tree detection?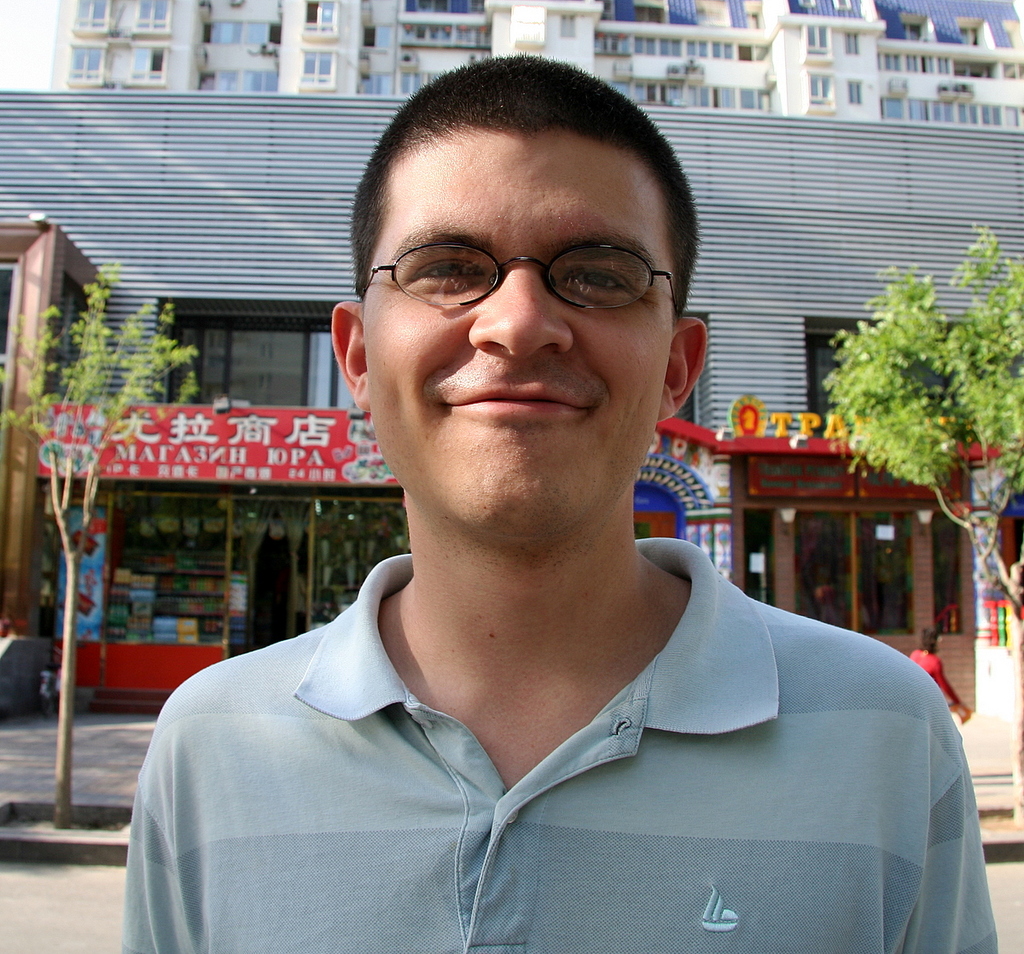
(3,247,207,823)
